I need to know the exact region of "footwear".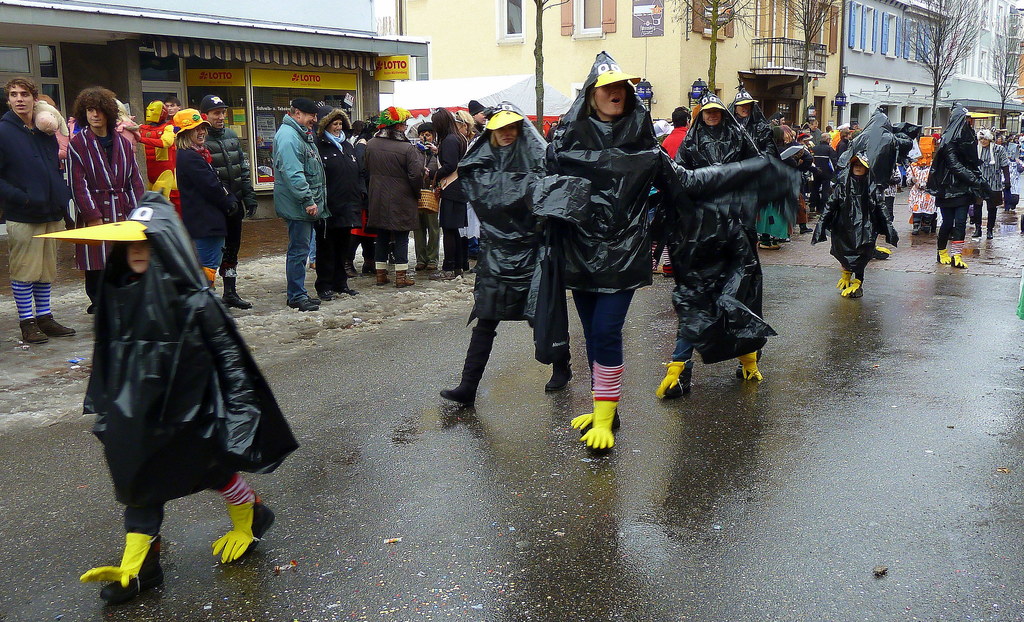
Region: <box>442,328,500,405</box>.
